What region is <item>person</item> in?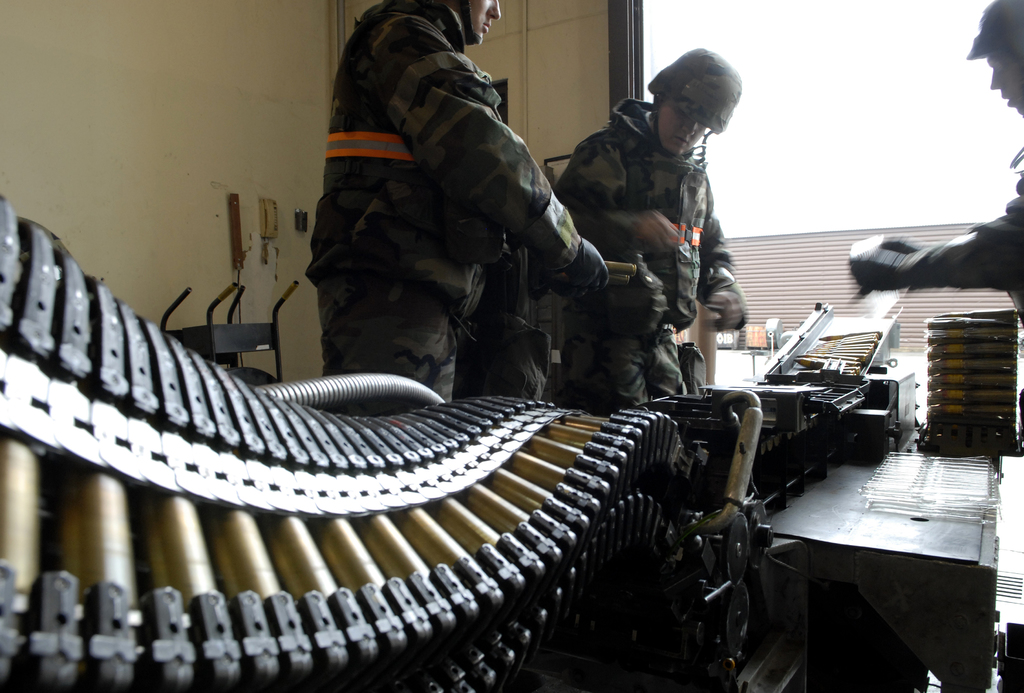
299 0 606 420.
